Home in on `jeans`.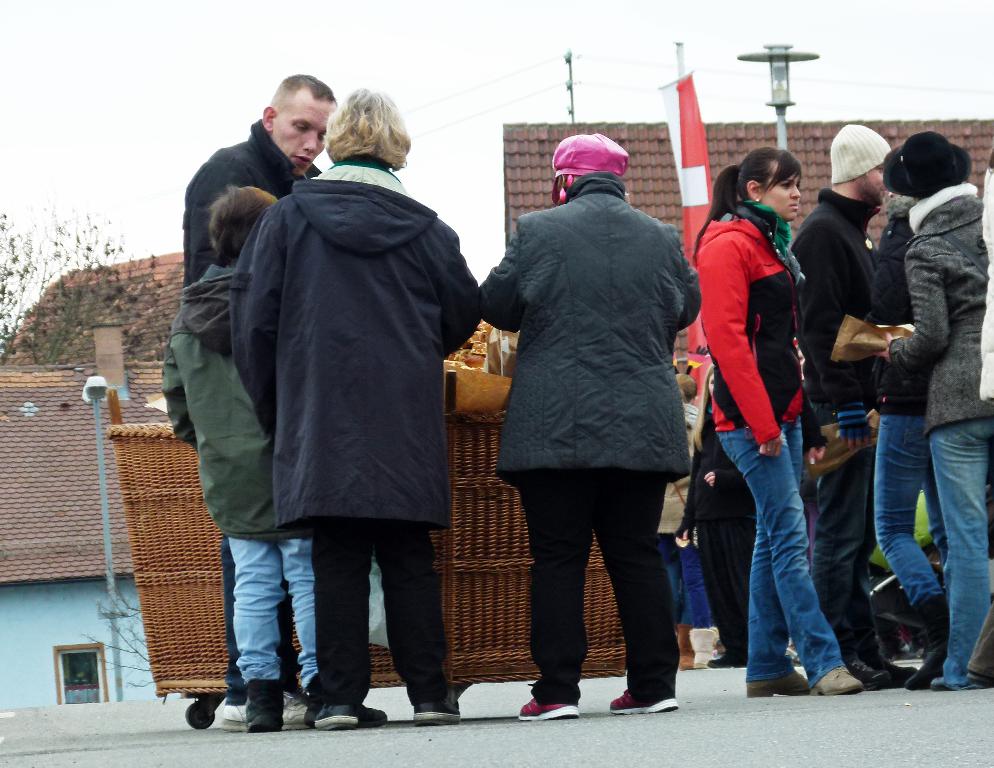
Homed in at box(516, 477, 680, 694).
